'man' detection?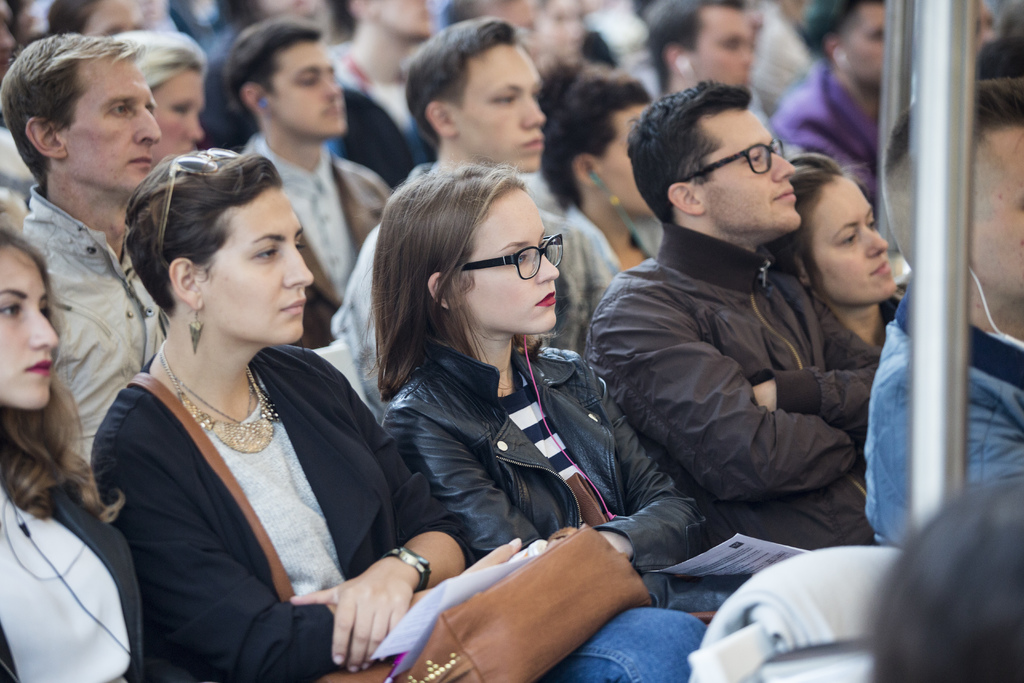
l=863, t=79, r=1023, b=549
